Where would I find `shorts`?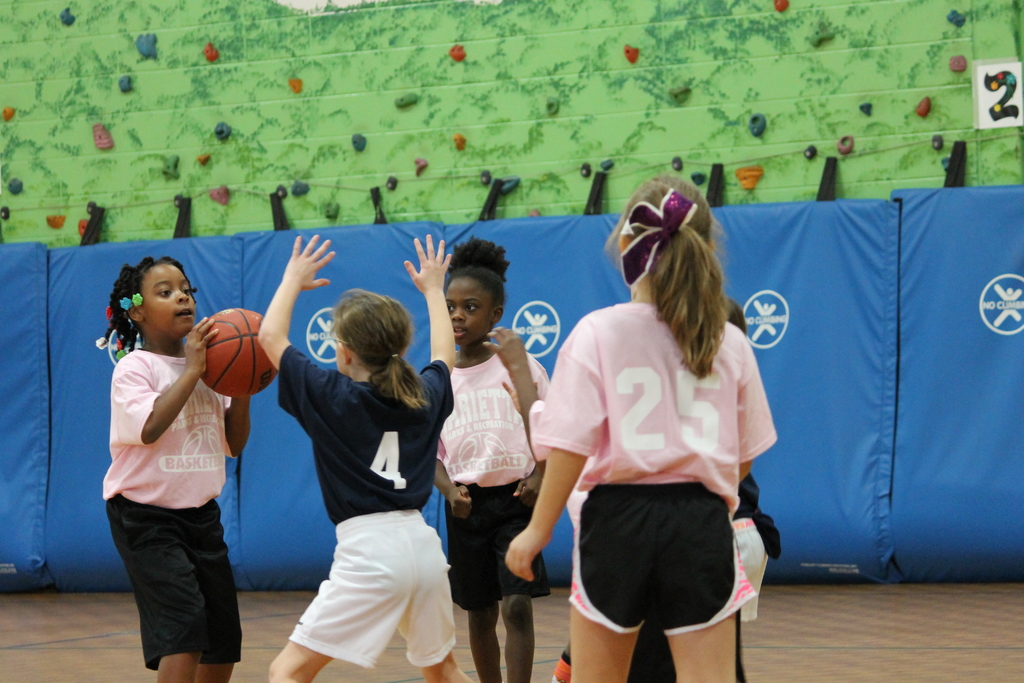
At pyautogui.locateOnScreen(438, 470, 549, 595).
